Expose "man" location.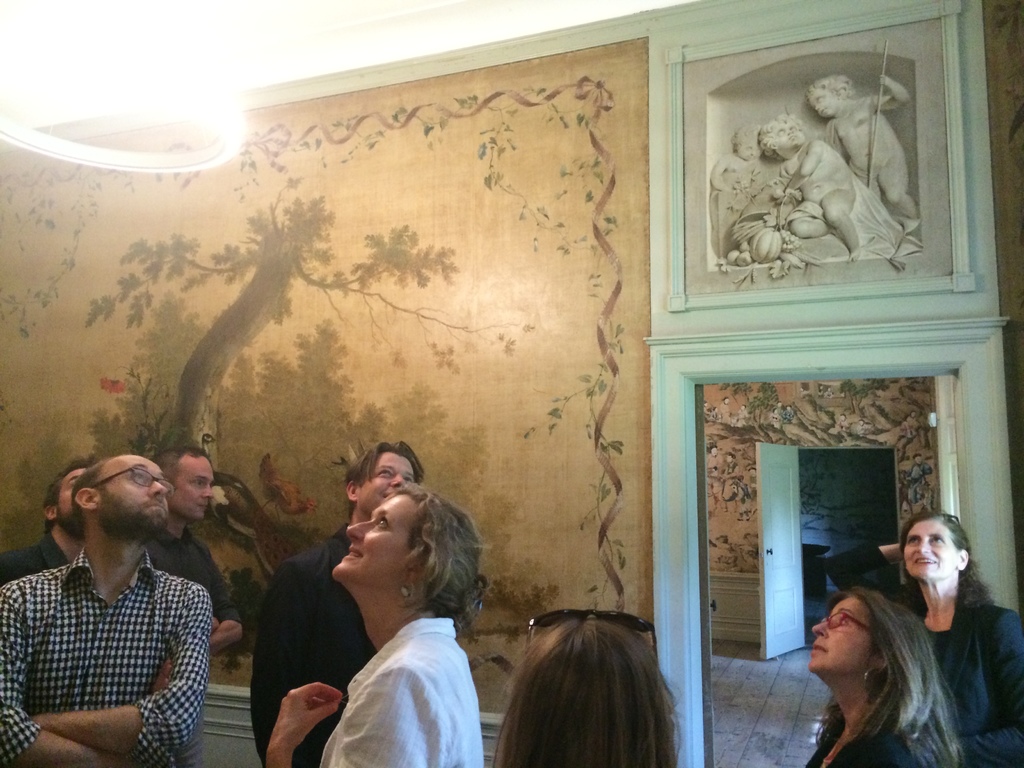
Exposed at l=246, t=440, r=432, b=767.
